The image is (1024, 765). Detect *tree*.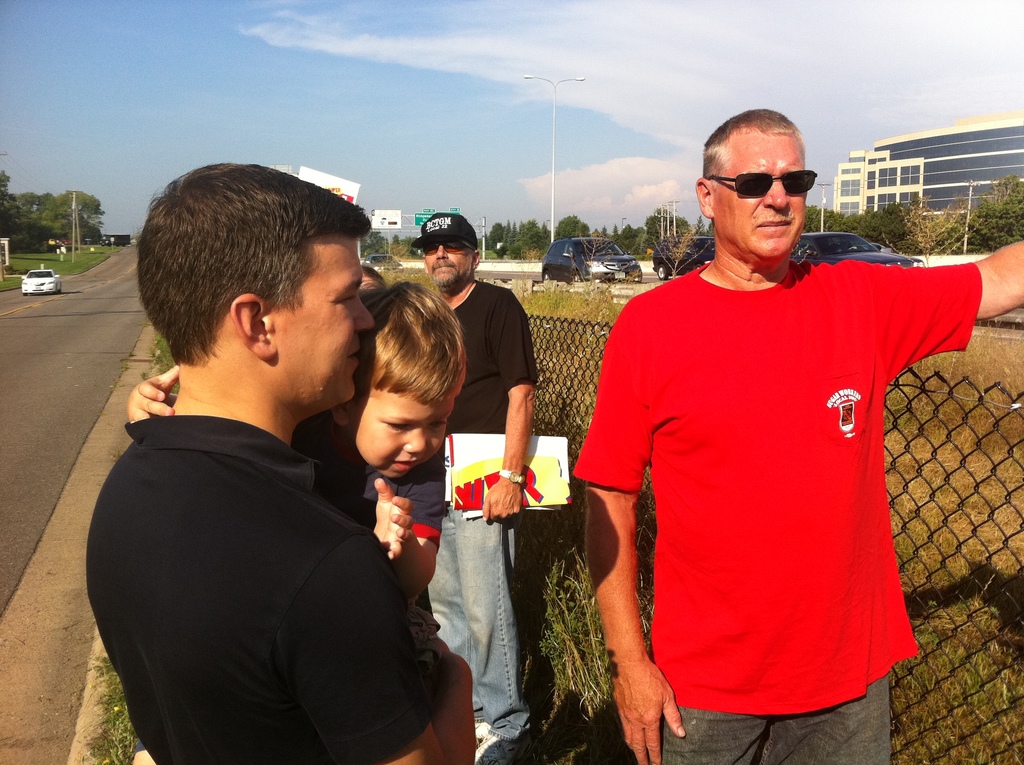
Detection: Rect(492, 220, 547, 249).
